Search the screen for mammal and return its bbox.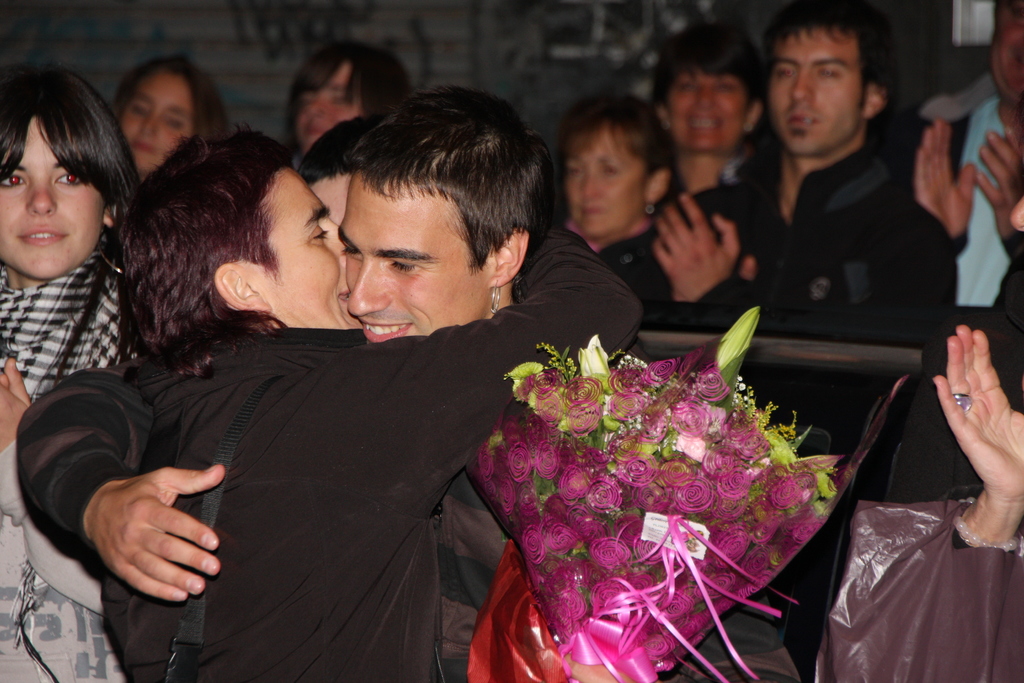
Found: box(0, 60, 140, 682).
